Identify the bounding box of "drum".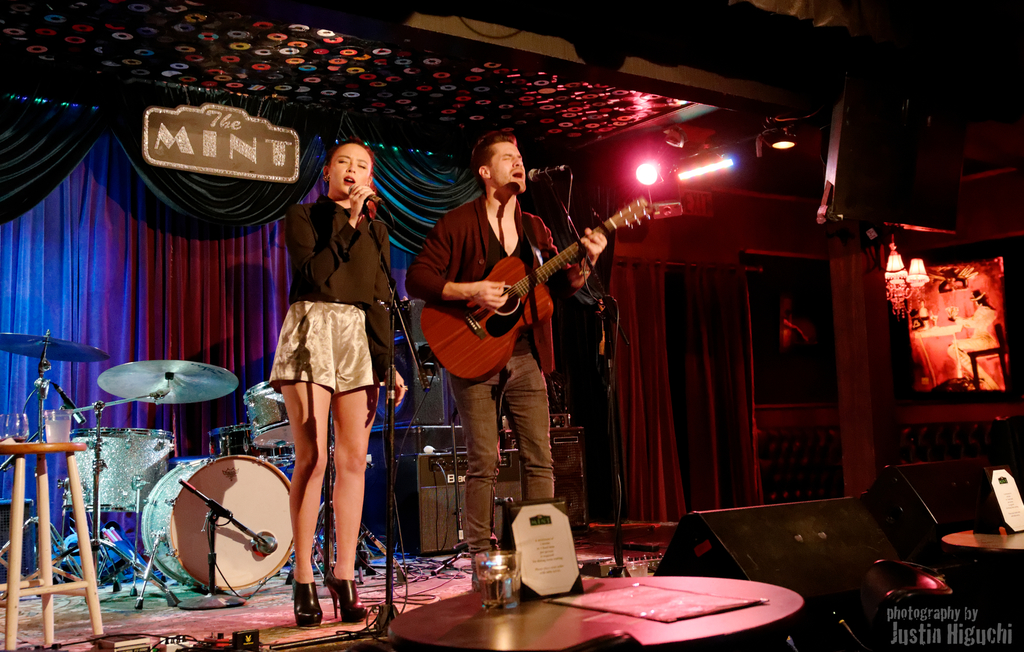
x1=129, y1=423, x2=298, y2=596.
